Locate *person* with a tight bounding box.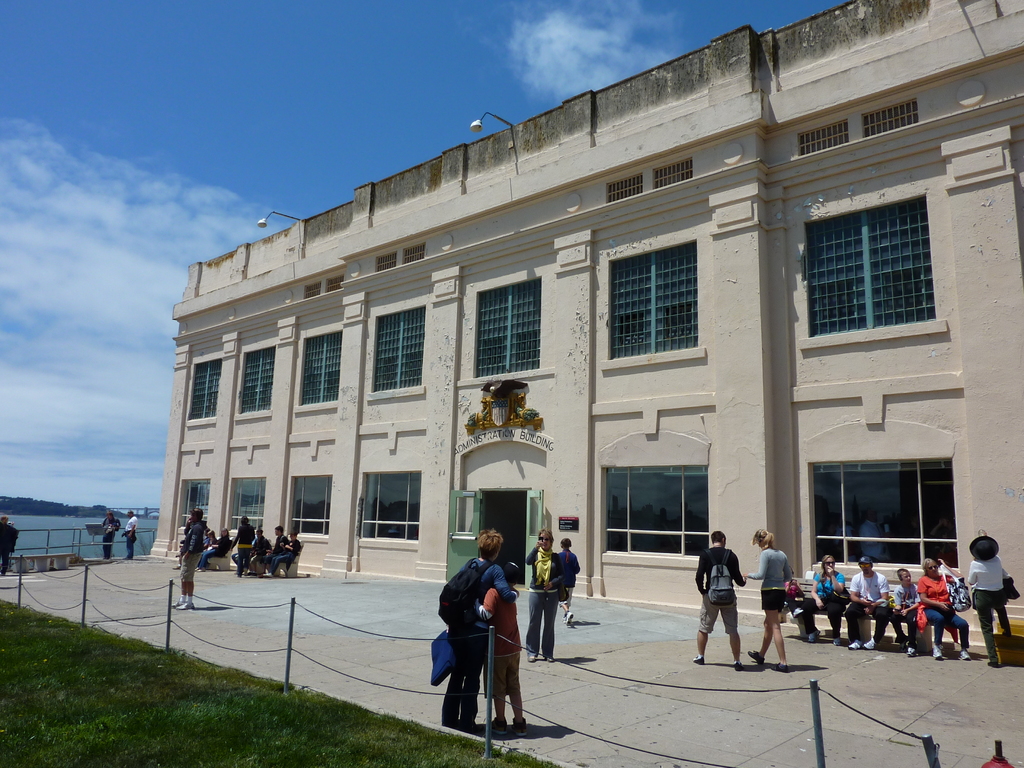
(left=269, top=532, right=306, bottom=576).
